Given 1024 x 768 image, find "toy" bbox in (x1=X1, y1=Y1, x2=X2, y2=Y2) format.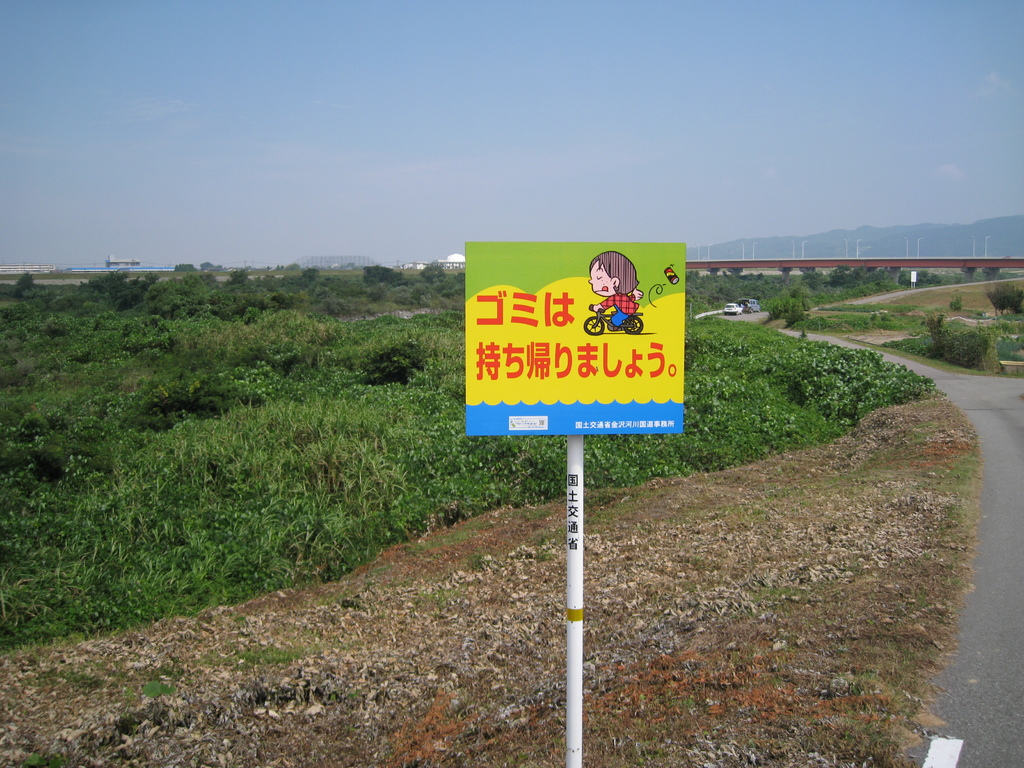
(x1=578, y1=244, x2=644, y2=335).
